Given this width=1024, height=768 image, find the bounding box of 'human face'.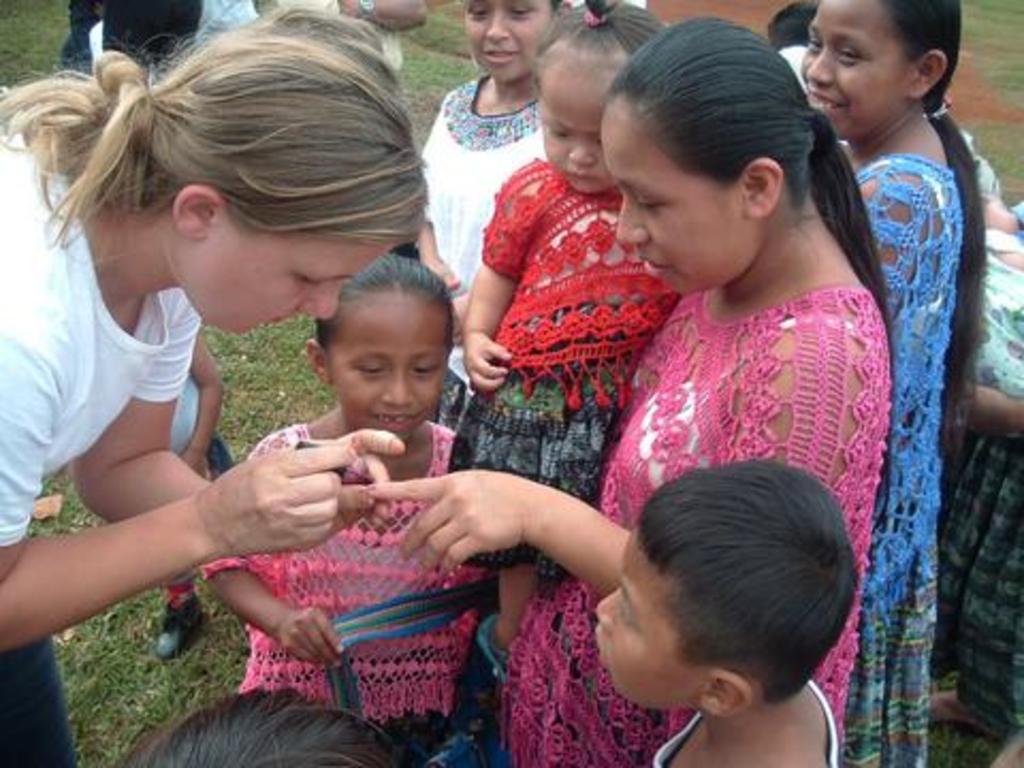
(left=798, top=2, right=924, bottom=143).
